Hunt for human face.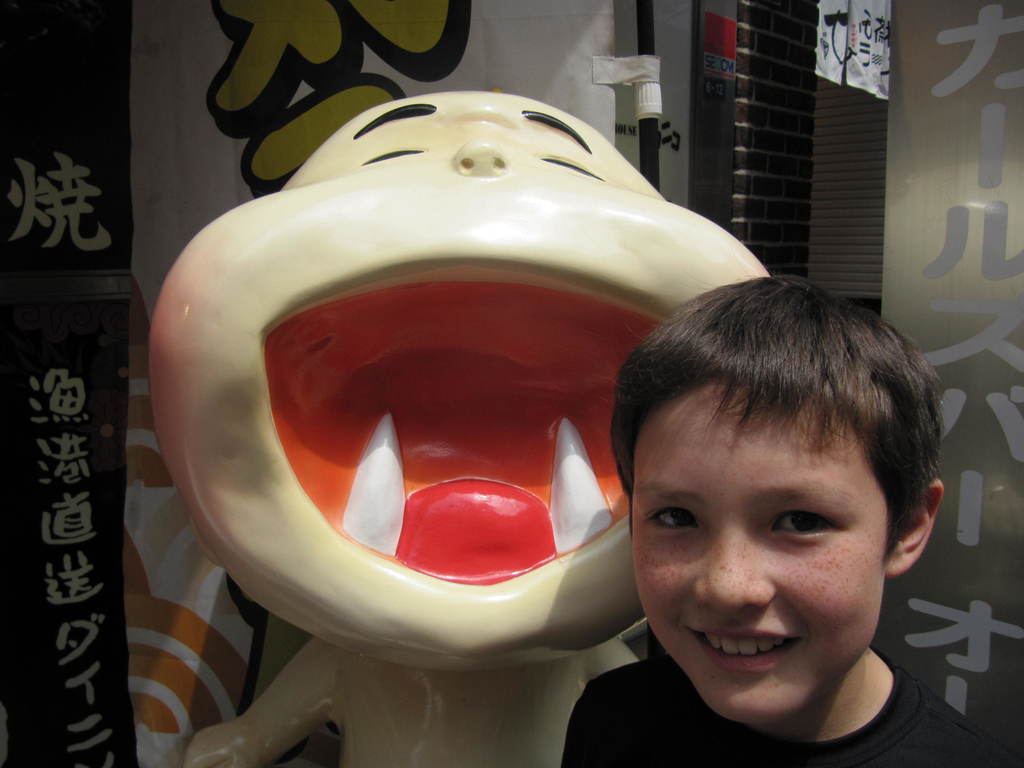
Hunted down at l=629, t=373, r=888, b=730.
